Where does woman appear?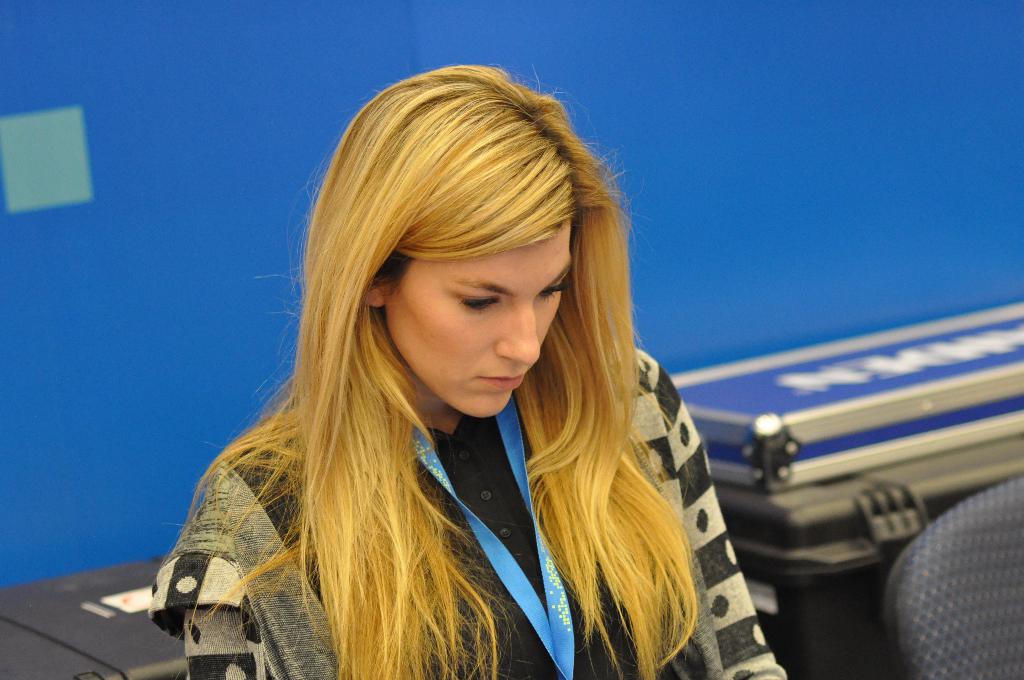
Appears at 141/67/751/679.
